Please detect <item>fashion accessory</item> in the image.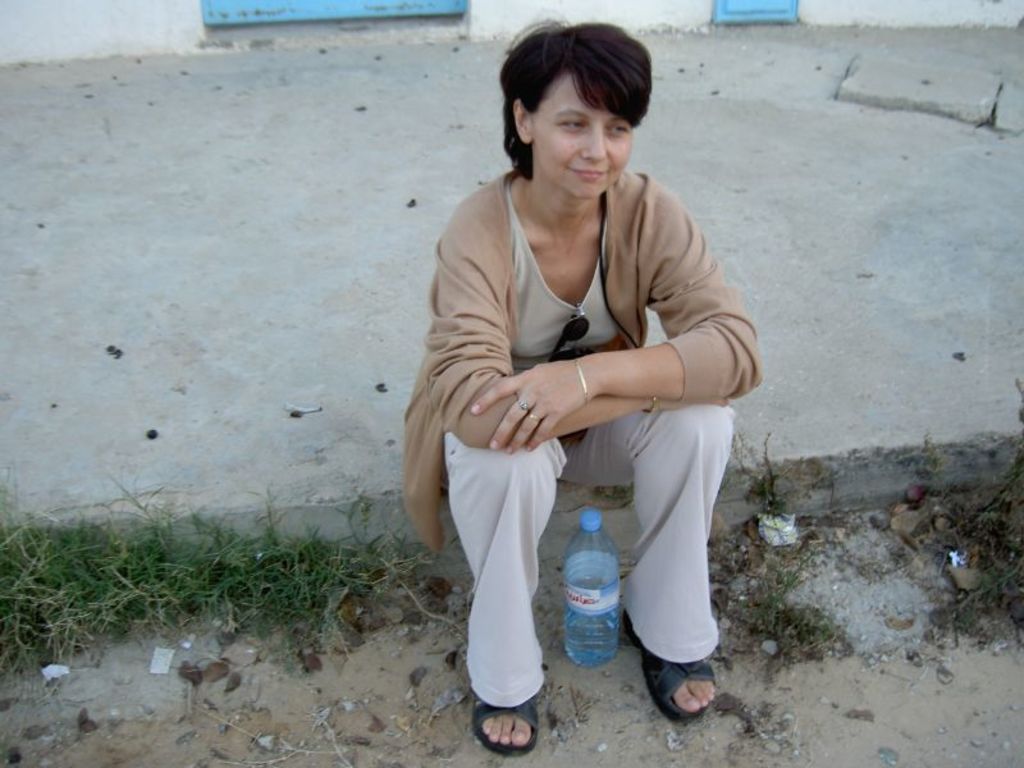
641,643,717,724.
